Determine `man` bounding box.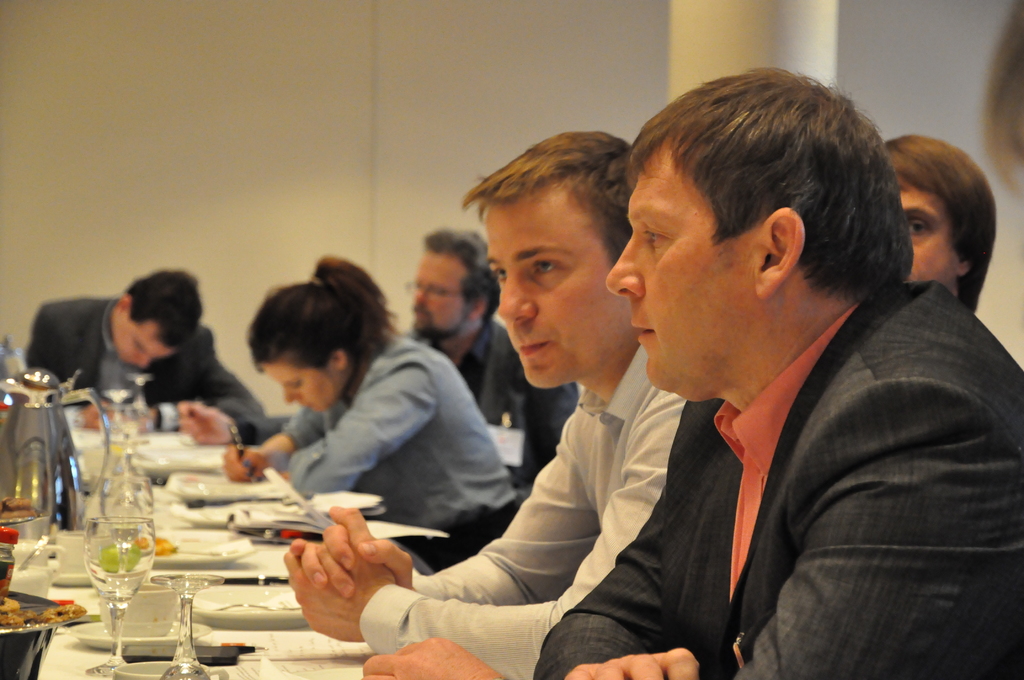
Determined: detection(290, 129, 682, 679).
